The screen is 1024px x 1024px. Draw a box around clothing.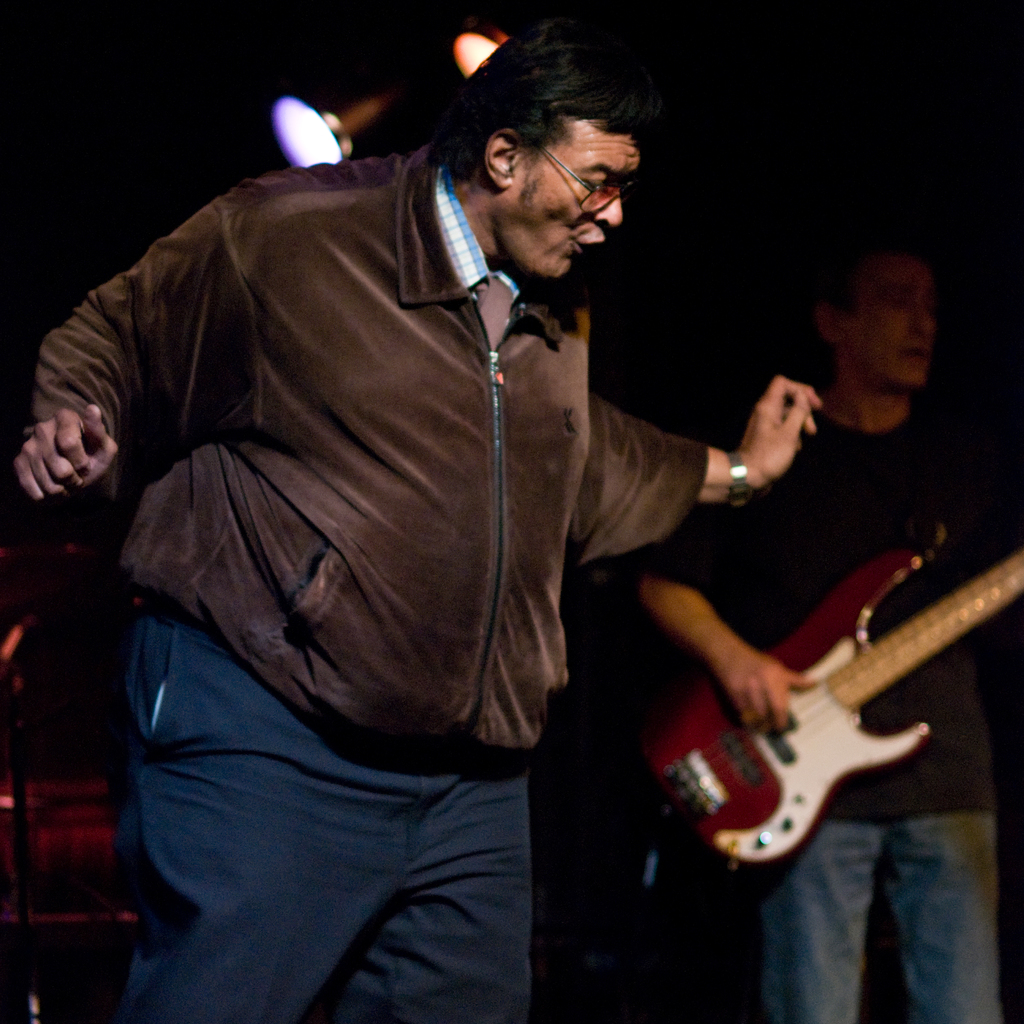
(x1=619, y1=400, x2=993, y2=1023).
